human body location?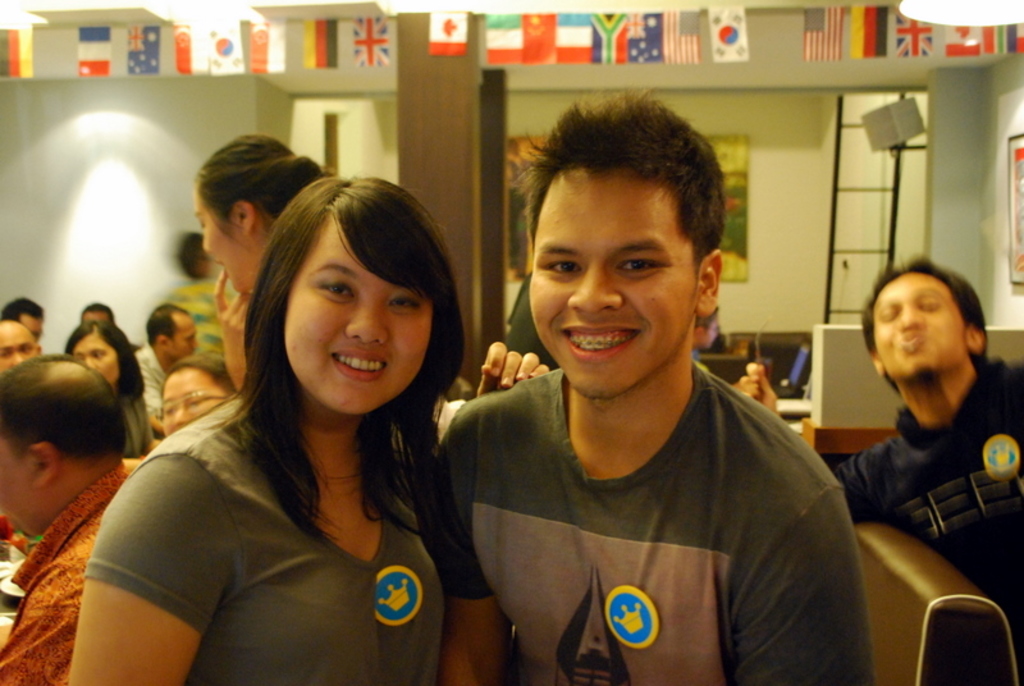
(left=0, top=297, right=64, bottom=343)
